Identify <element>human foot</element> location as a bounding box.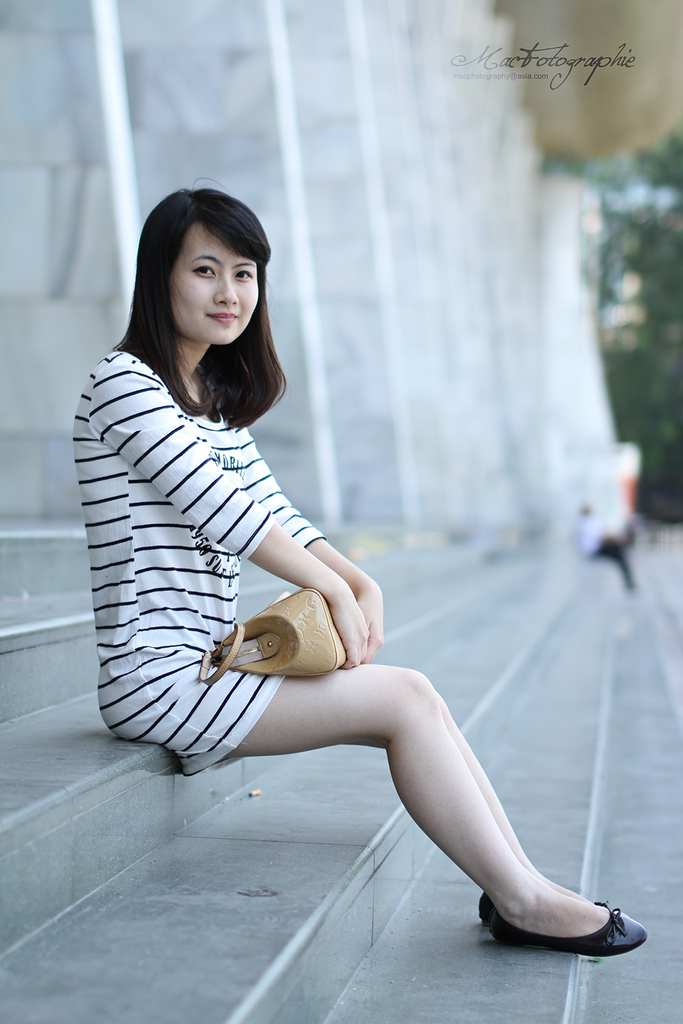
detection(467, 867, 650, 959).
